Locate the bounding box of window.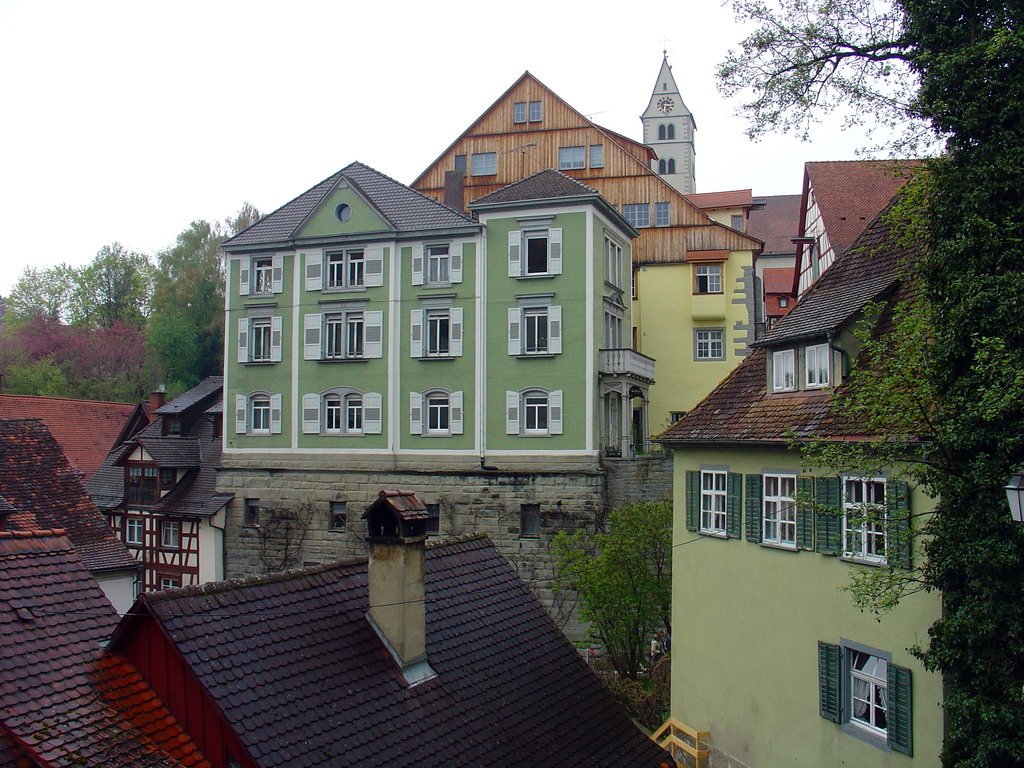
Bounding box: left=692, top=328, right=729, bottom=365.
